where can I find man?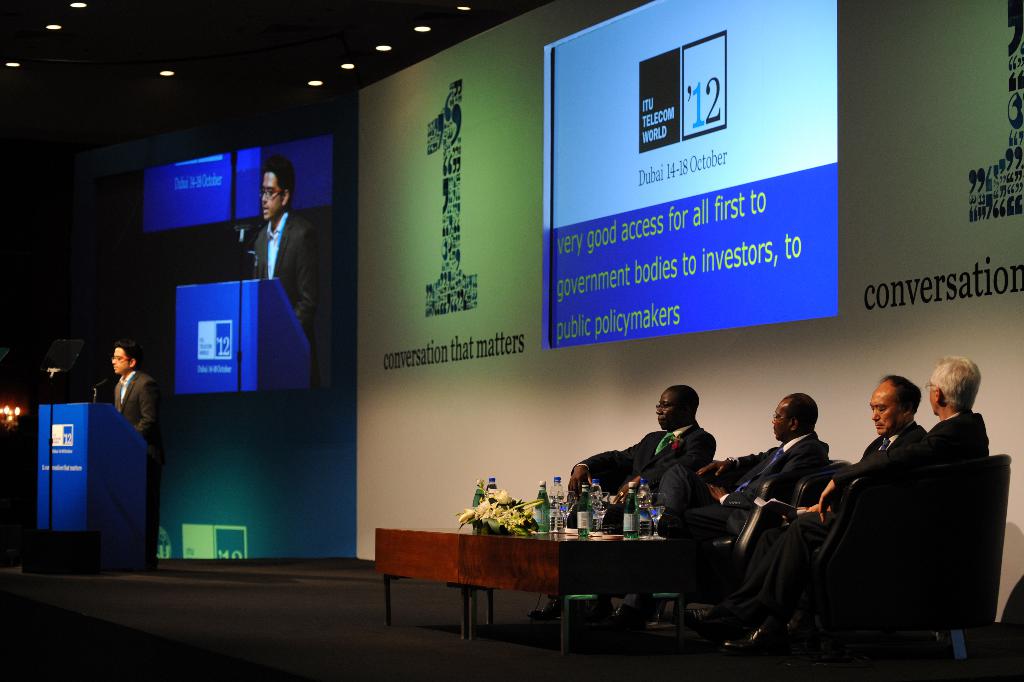
You can find it at rect(711, 356, 990, 661).
